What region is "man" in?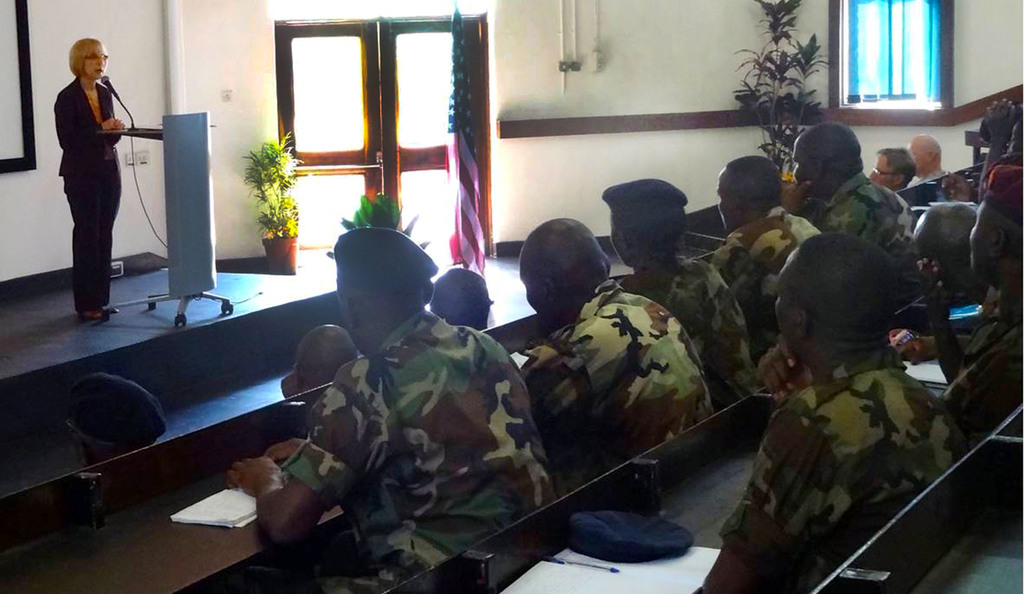
[519, 213, 714, 471].
